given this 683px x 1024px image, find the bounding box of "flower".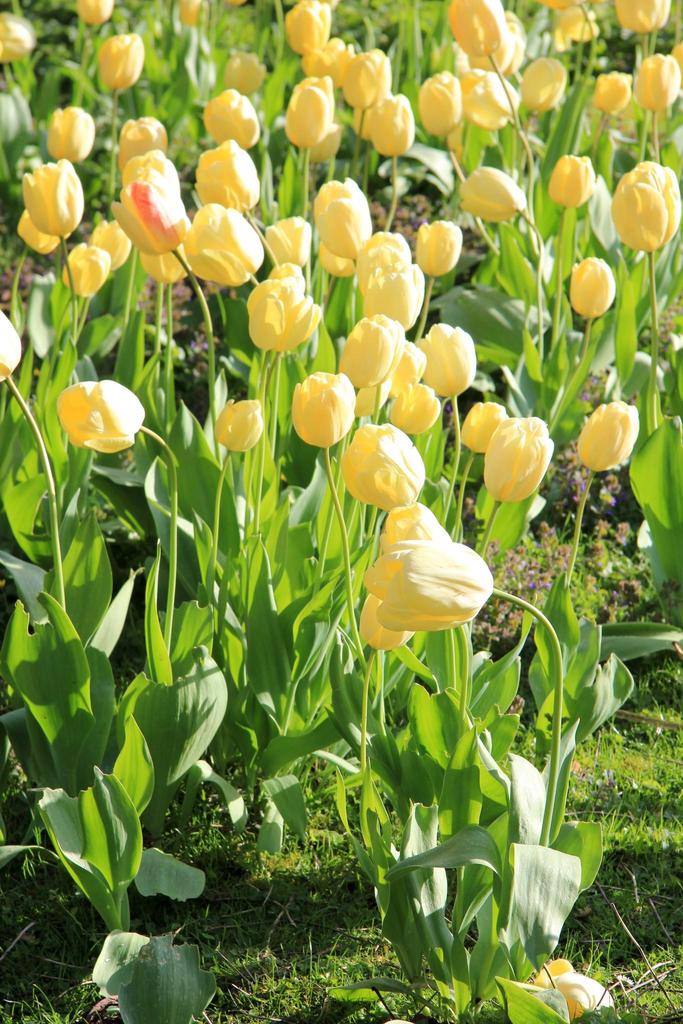
rect(300, 35, 355, 92).
